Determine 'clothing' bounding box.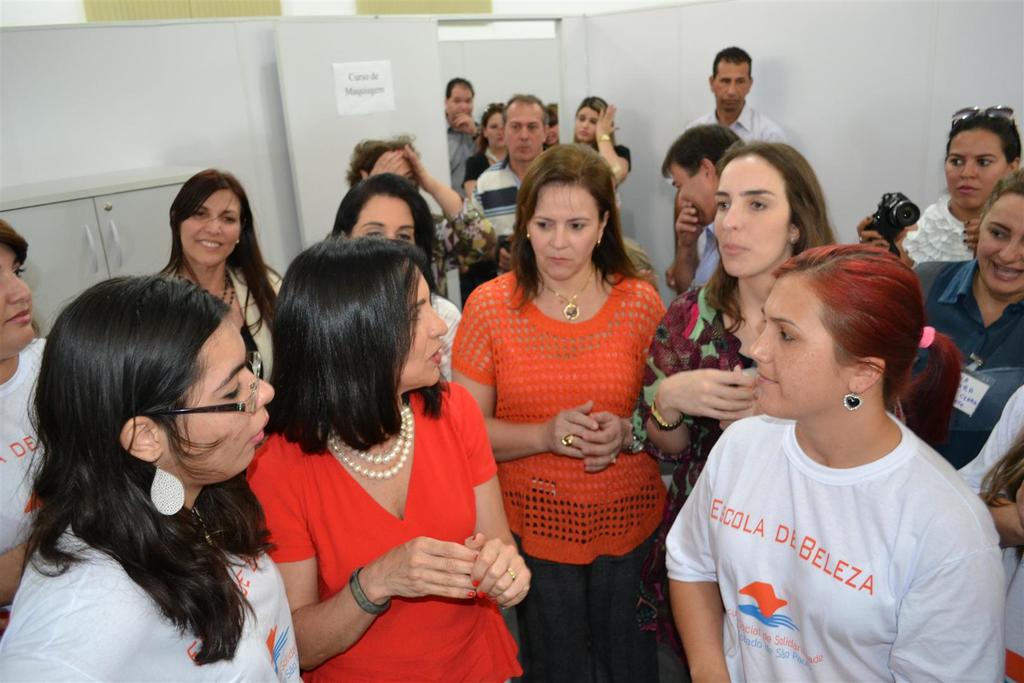
Determined: 660,404,1000,682.
